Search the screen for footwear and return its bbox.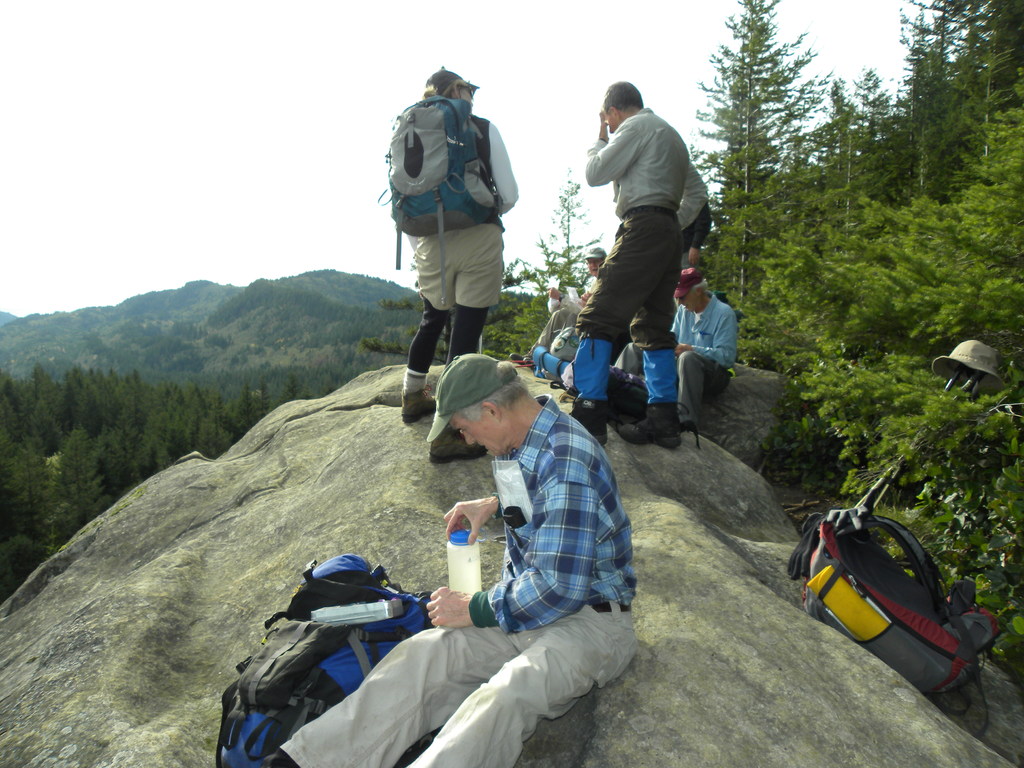
Found: rect(677, 421, 698, 435).
